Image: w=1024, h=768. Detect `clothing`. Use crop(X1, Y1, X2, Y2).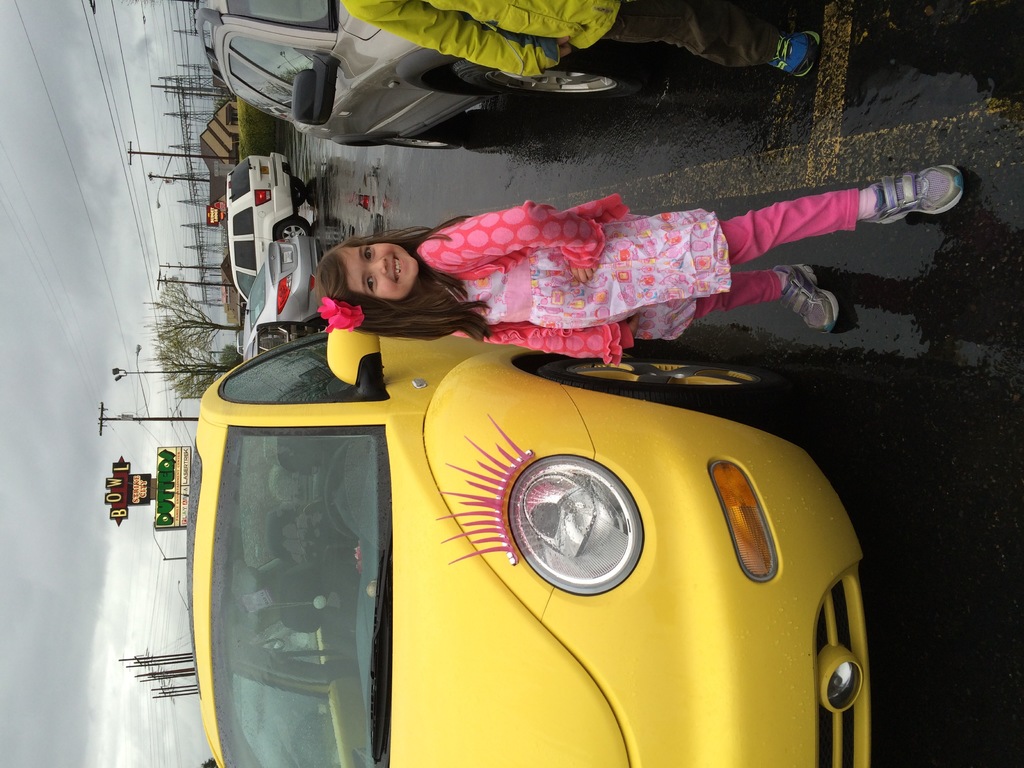
crop(370, 165, 1012, 362).
